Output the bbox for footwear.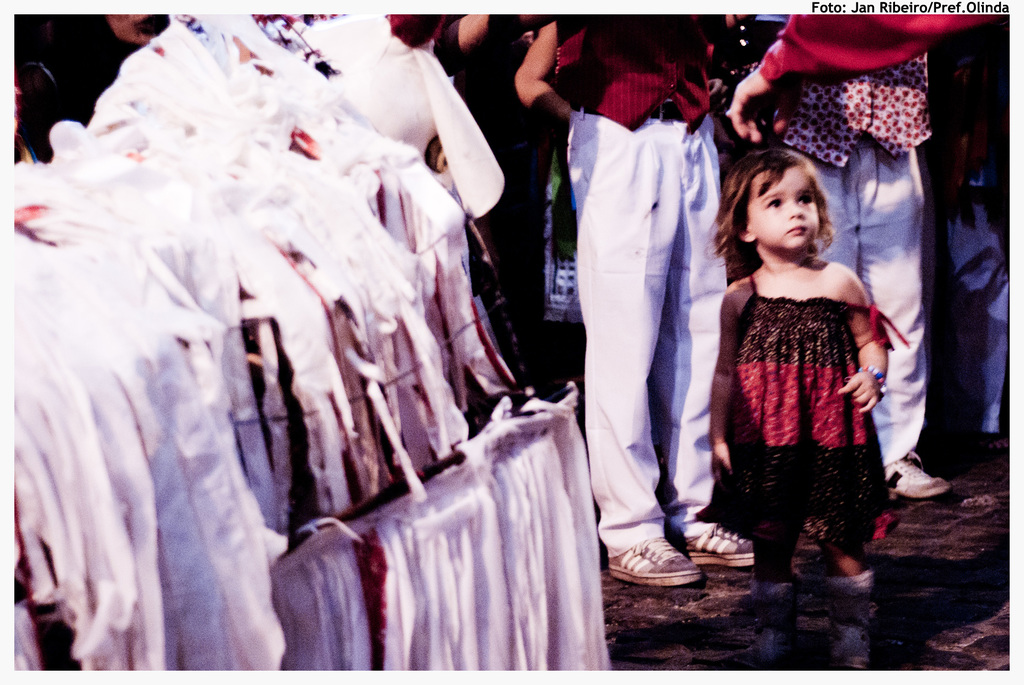
(x1=890, y1=455, x2=948, y2=497).
